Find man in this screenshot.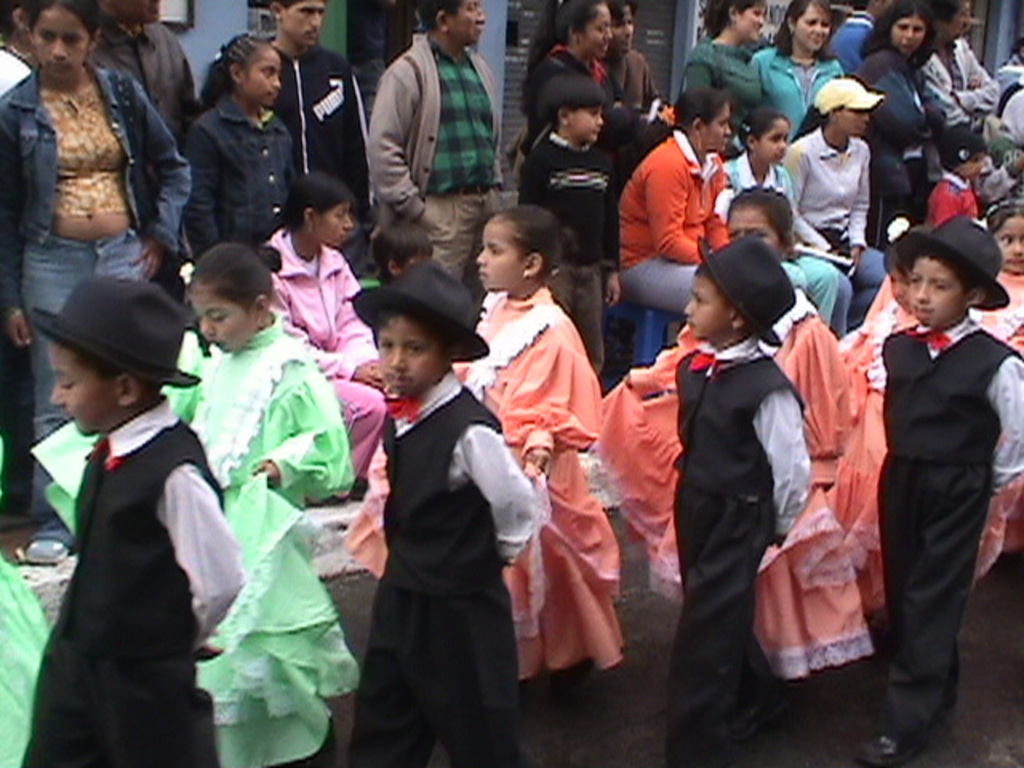
The bounding box for man is bbox=[357, 0, 504, 317].
